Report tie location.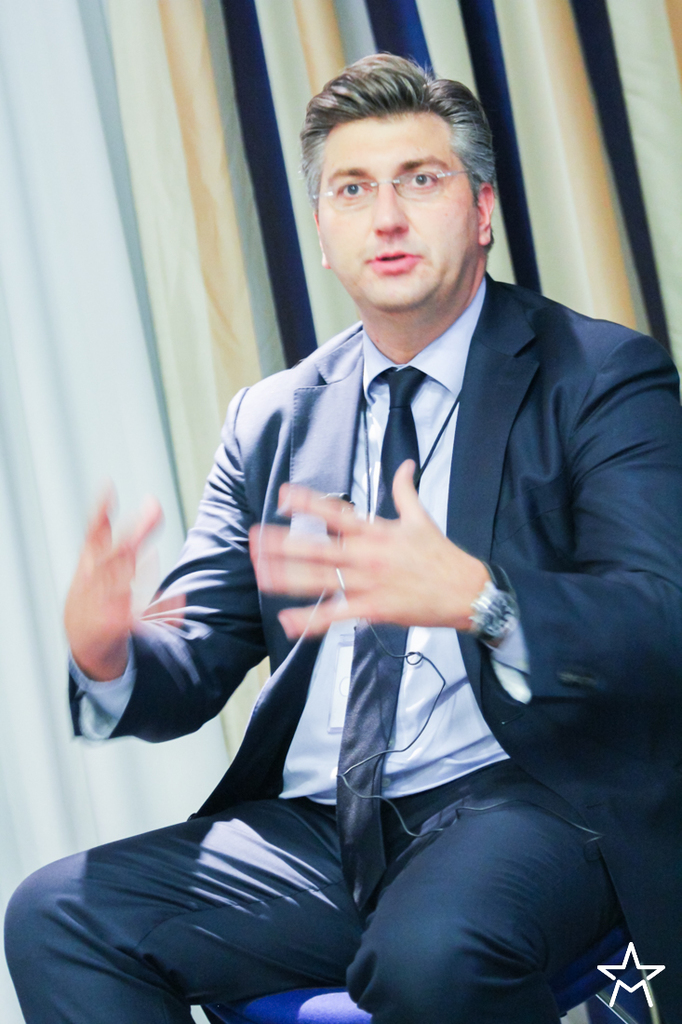
Report: 354 362 431 931.
